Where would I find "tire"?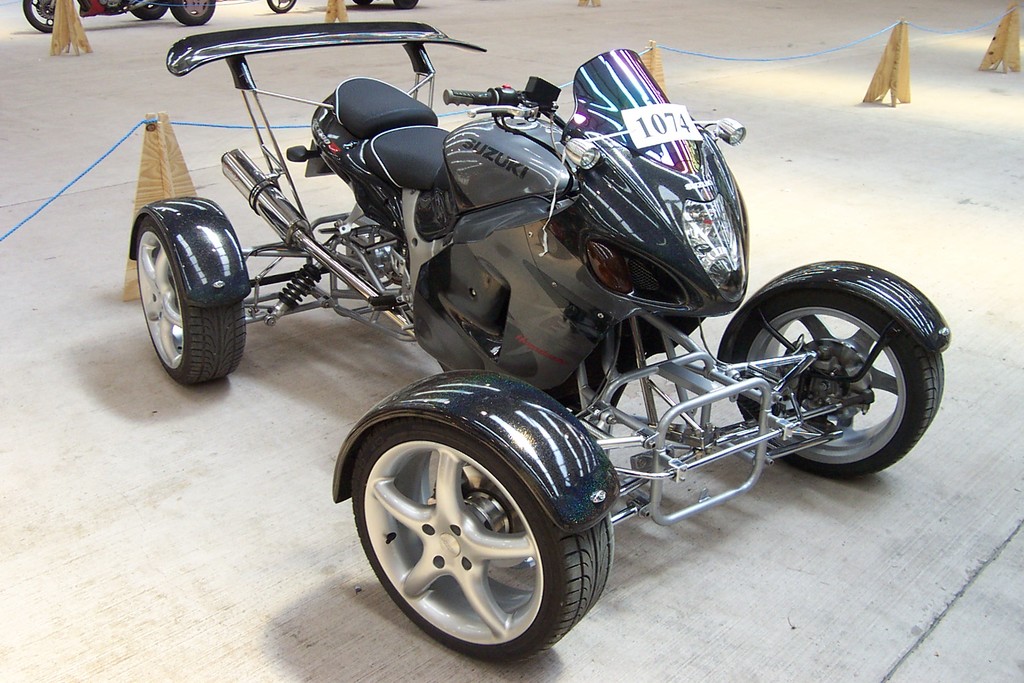
At locate(395, 0, 420, 10).
